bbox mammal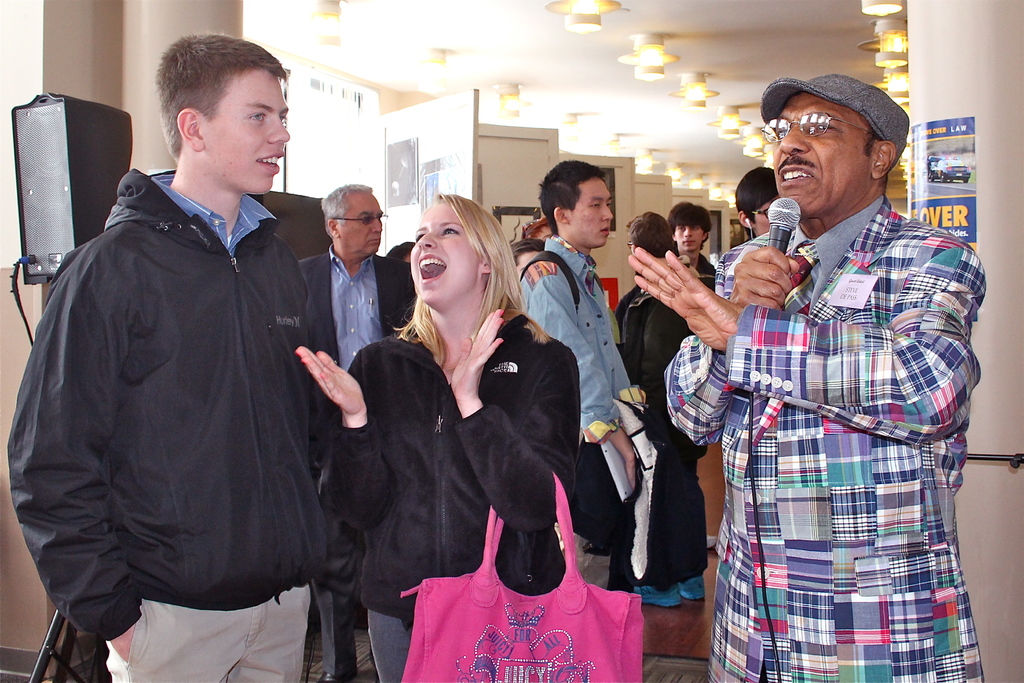
<box>628,68,986,682</box>
